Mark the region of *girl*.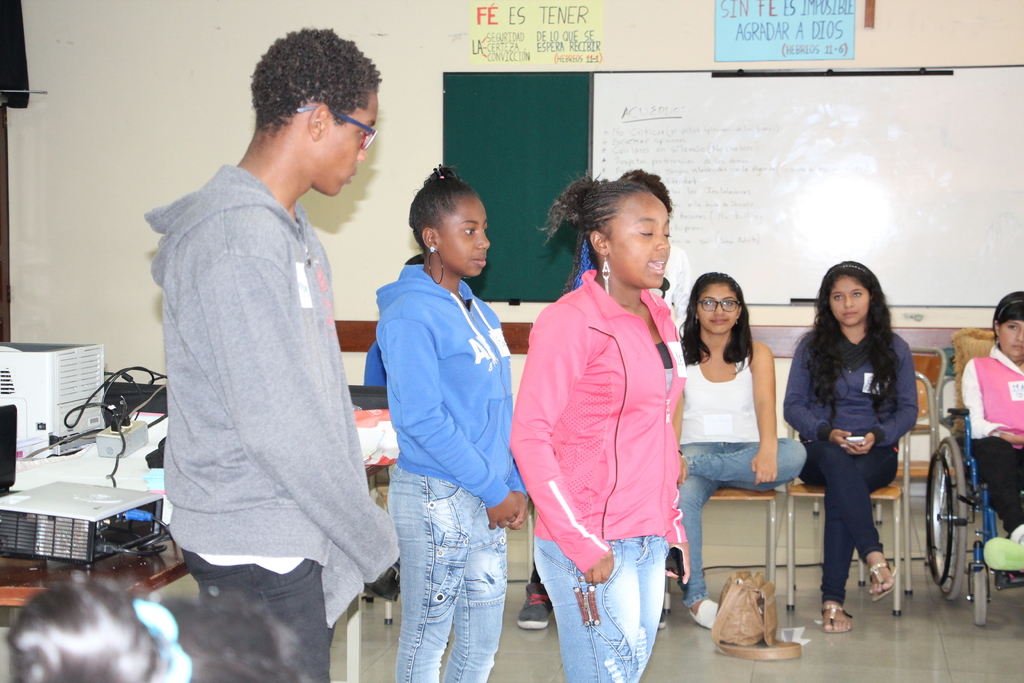
Region: <box>778,254,920,641</box>.
